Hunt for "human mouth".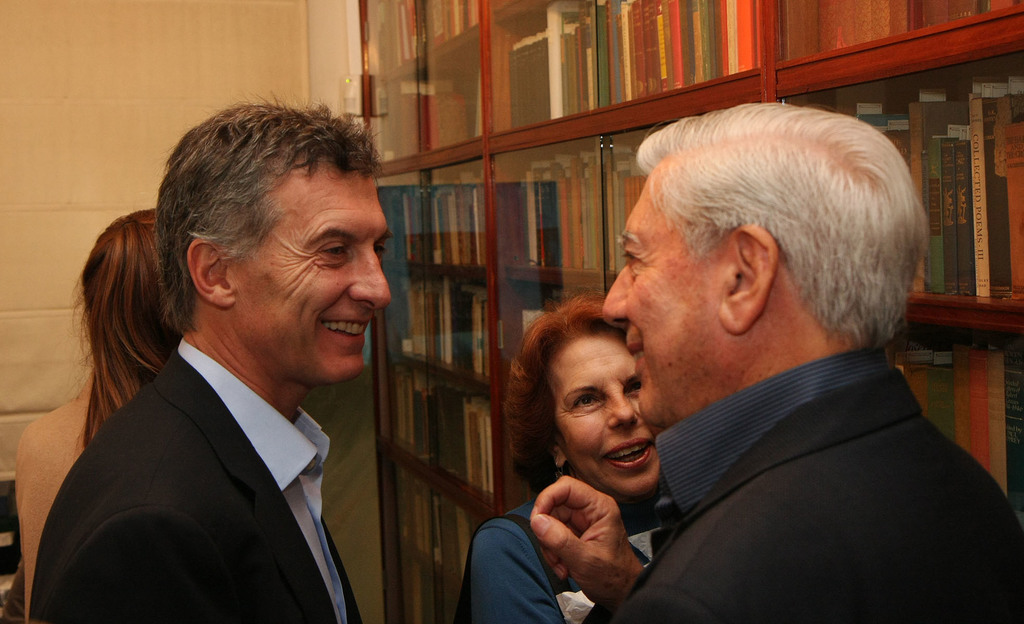
Hunted down at (316,316,370,343).
